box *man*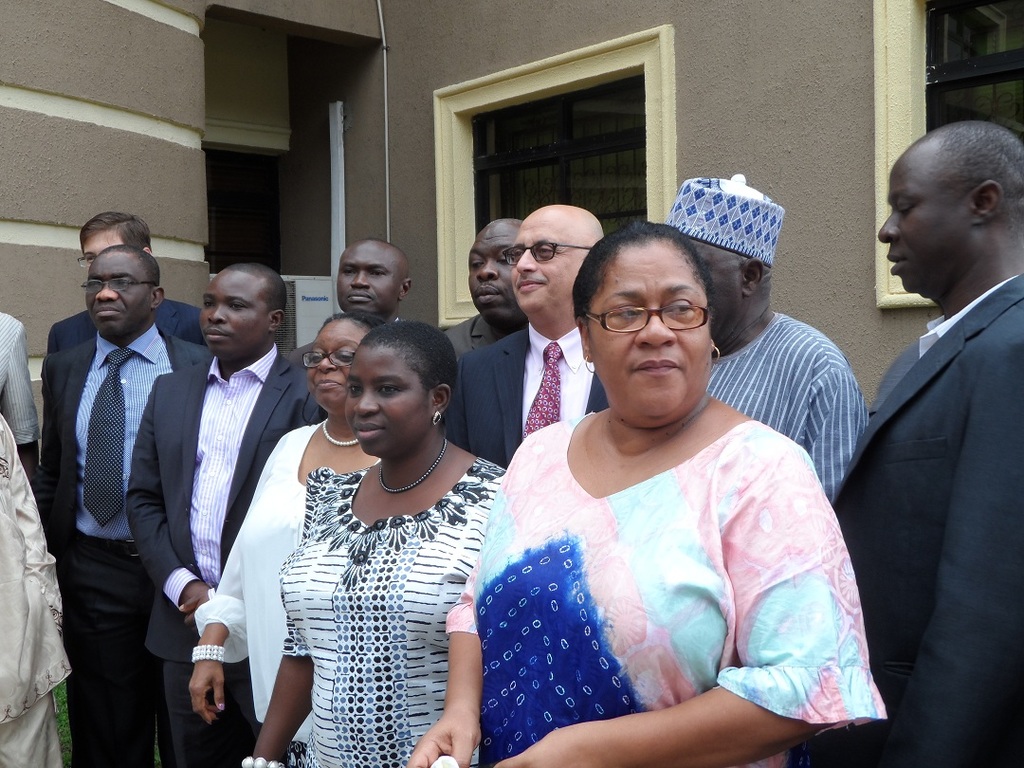
(left=288, top=237, right=412, bottom=367)
